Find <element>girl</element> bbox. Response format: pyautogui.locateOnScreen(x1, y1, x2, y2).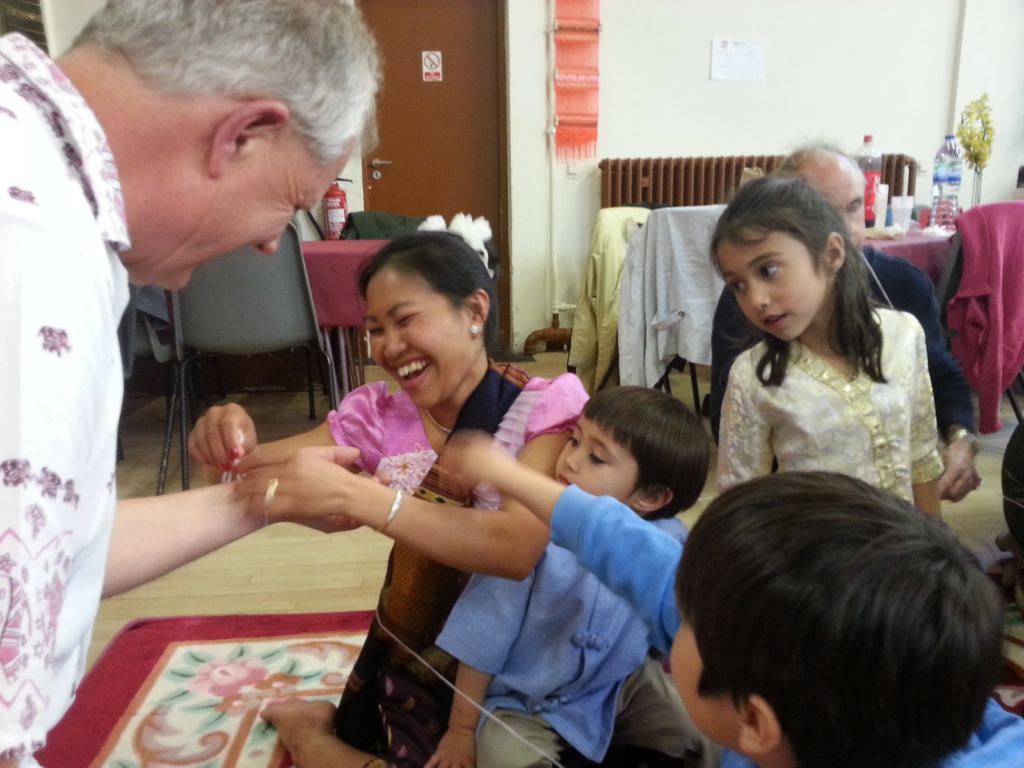
pyautogui.locateOnScreen(715, 179, 946, 525).
